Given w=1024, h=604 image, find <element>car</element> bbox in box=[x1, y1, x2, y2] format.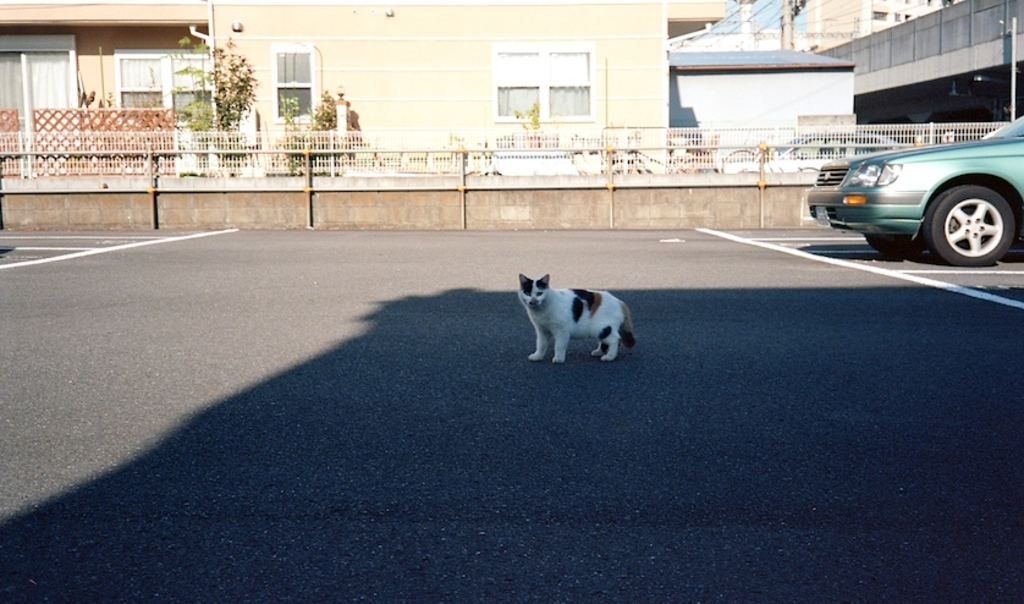
box=[799, 109, 1023, 279].
